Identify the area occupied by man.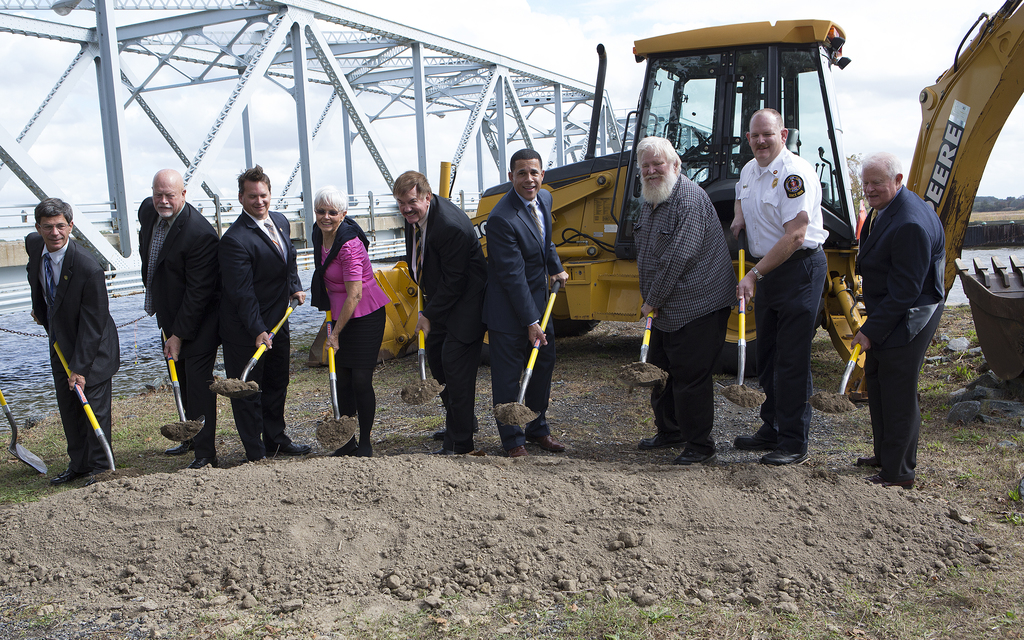
Area: <region>135, 166, 218, 468</region>.
